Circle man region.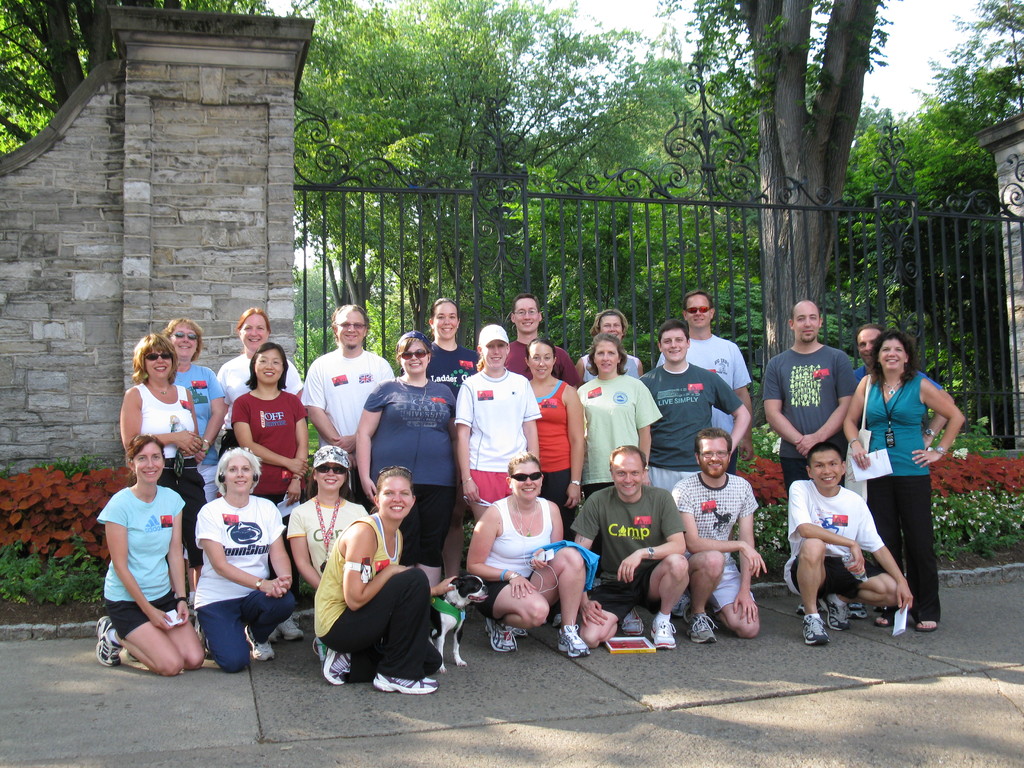
Region: left=577, top=440, right=691, bottom=645.
